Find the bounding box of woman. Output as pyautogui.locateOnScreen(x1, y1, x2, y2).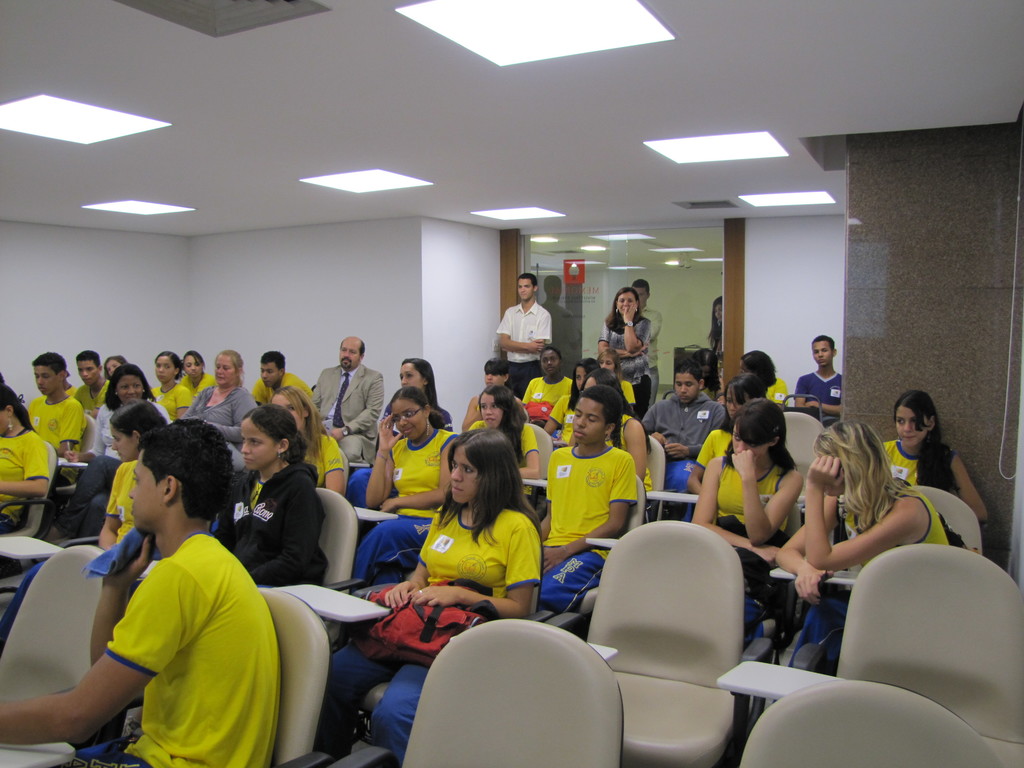
pyautogui.locateOnScreen(573, 369, 652, 496).
